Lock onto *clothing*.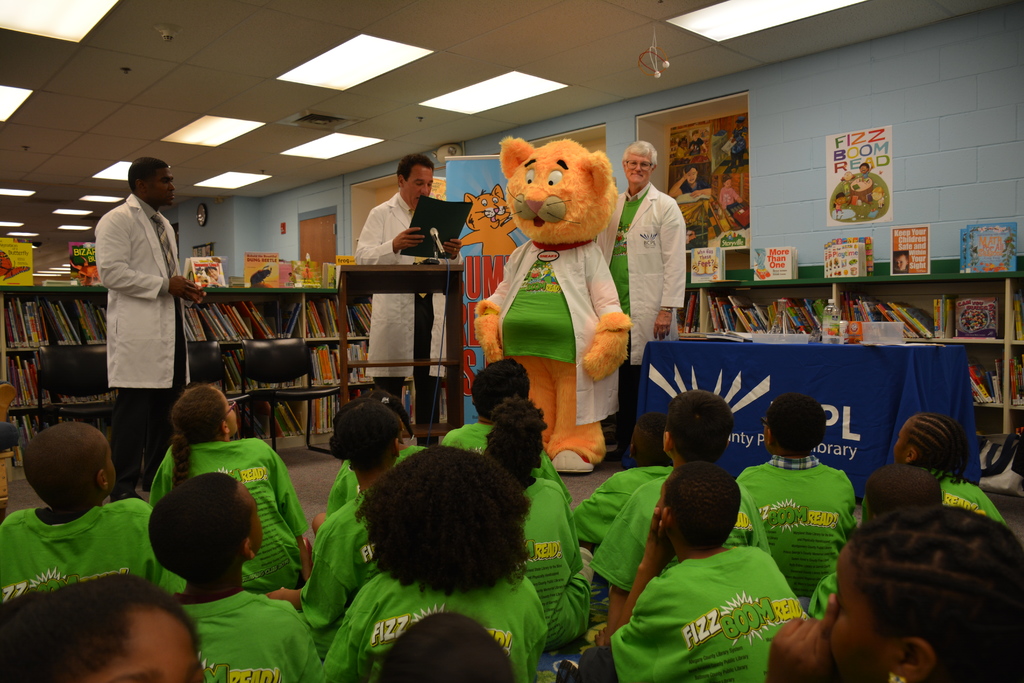
Locked: crop(284, 487, 376, 639).
